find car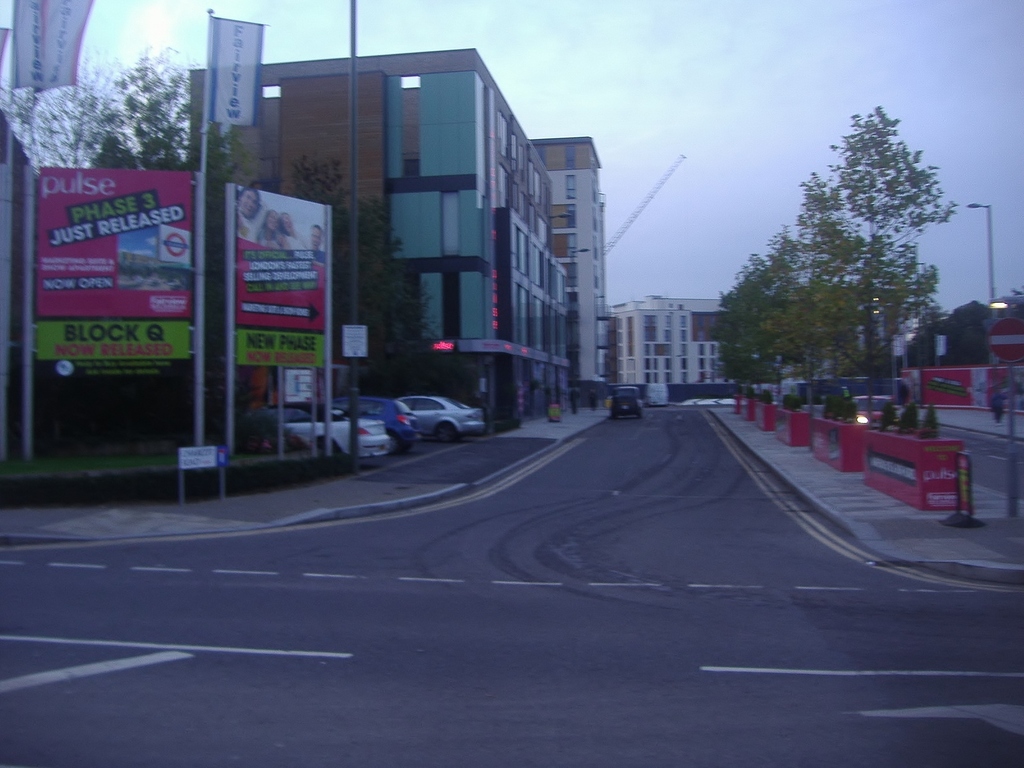
box=[608, 387, 642, 419]
